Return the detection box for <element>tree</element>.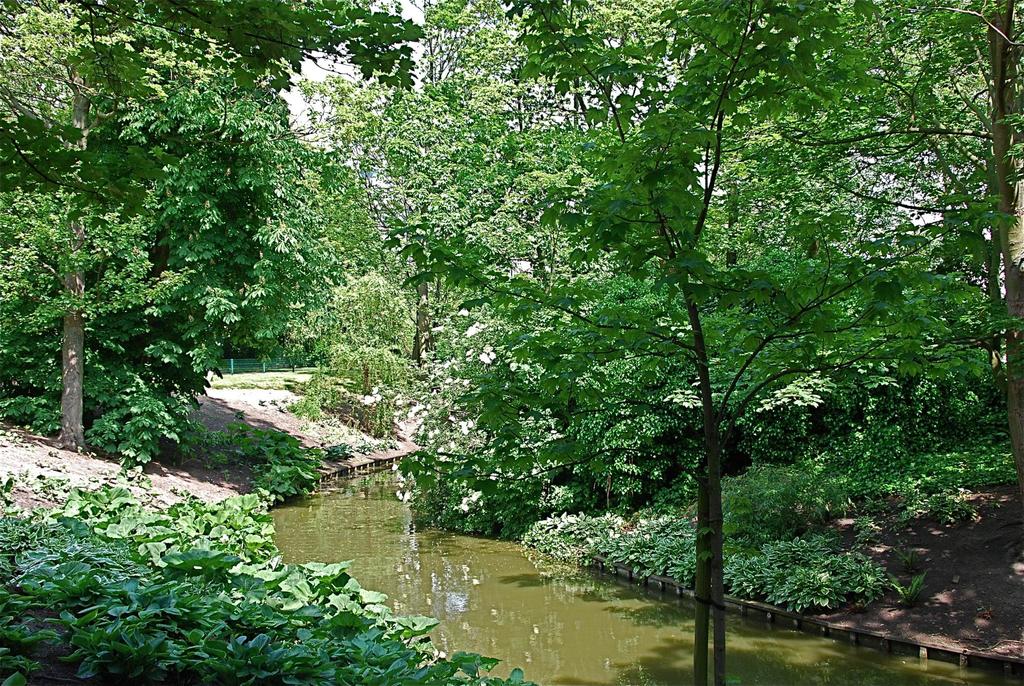
locate(0, 0, 424, 464).
